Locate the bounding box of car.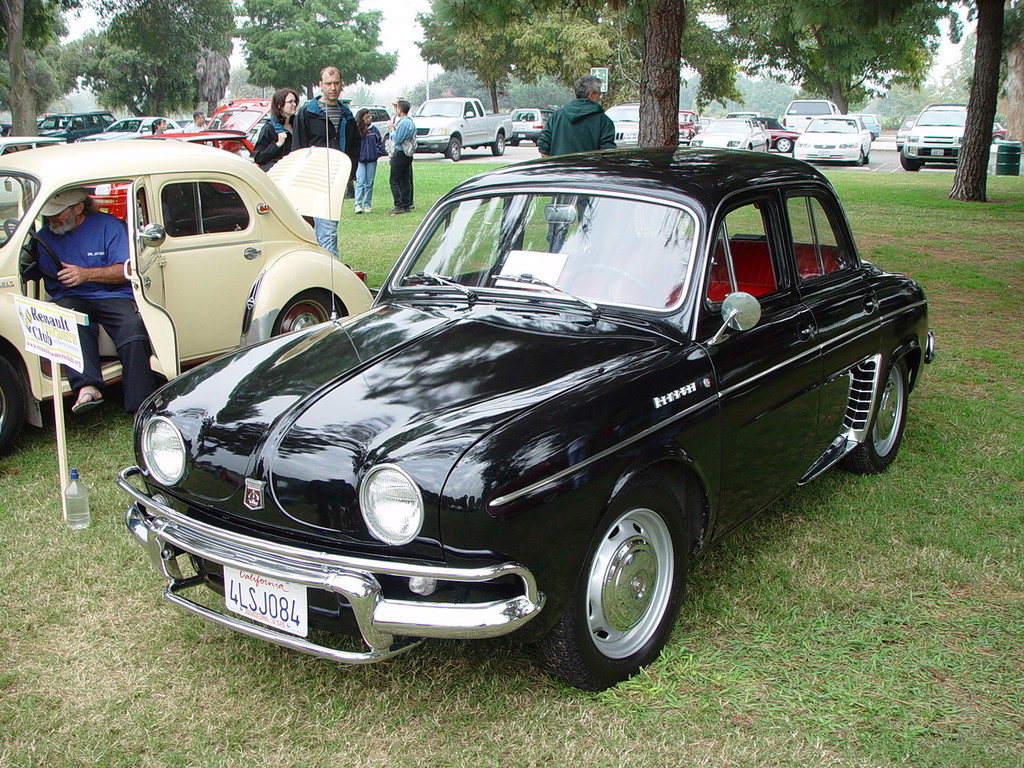
Bounding box: <bbox>0, 134, 380, 466</bbox>.
